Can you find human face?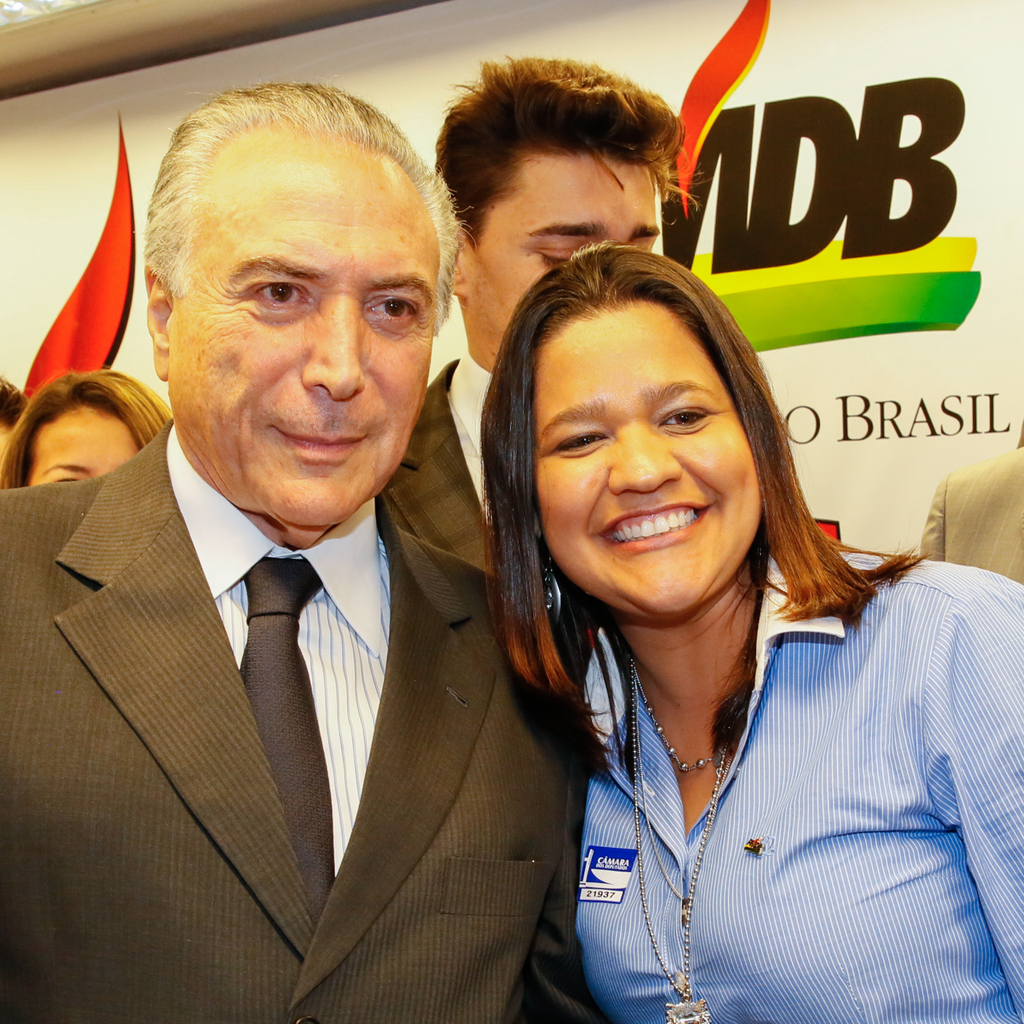
Yes, bounding box: BBox(22, 401, 142, 488).
